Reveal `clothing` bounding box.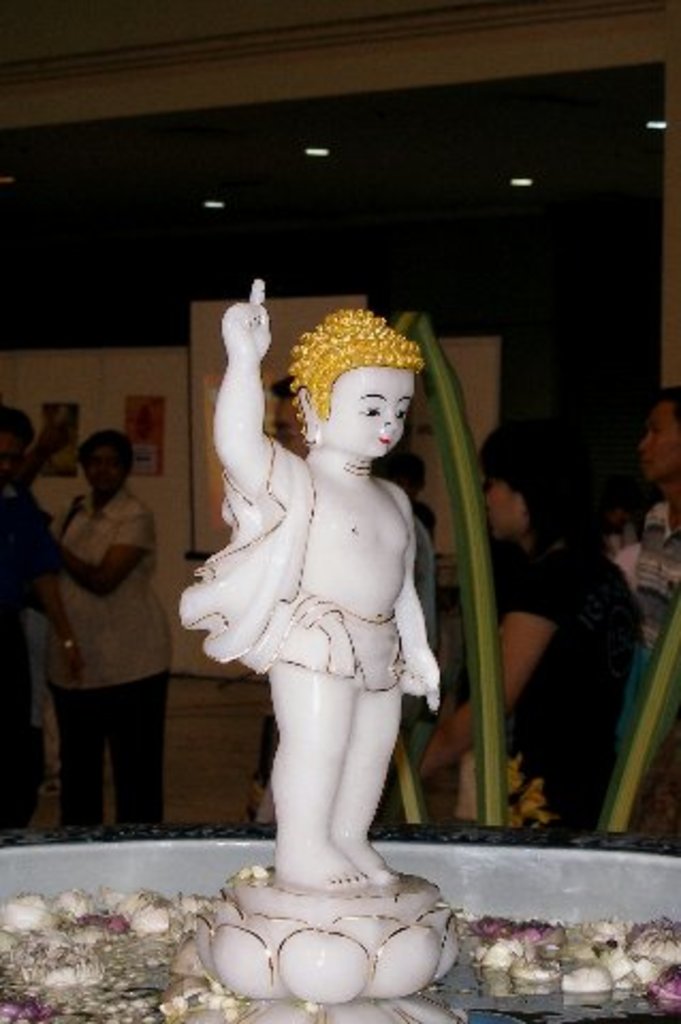
Revealed: select_region(6, 482, 171, 841).
